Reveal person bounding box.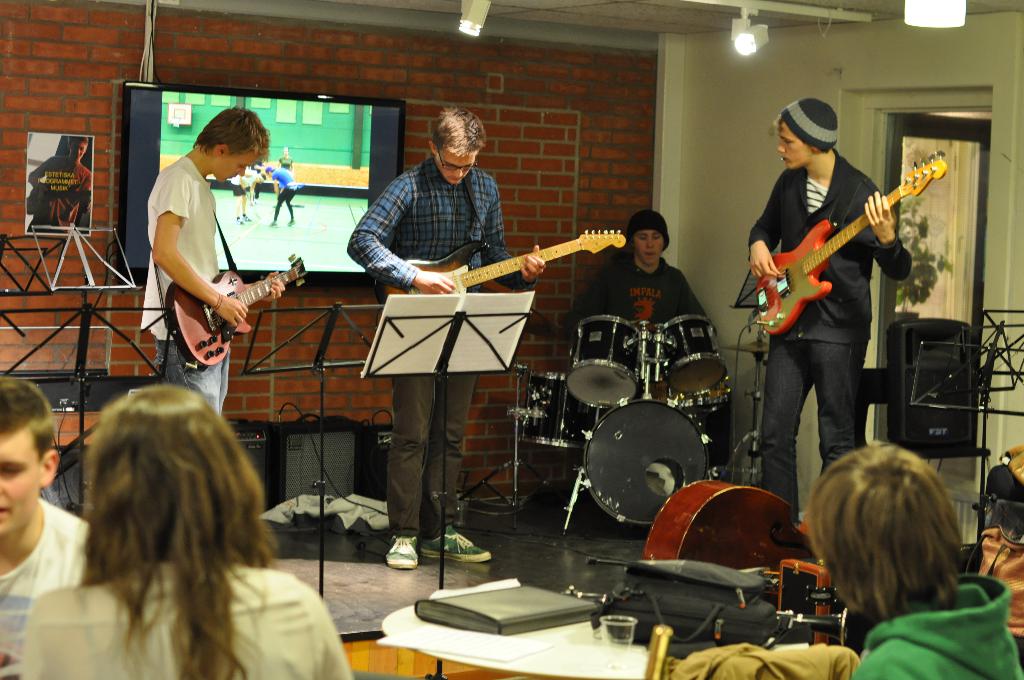
Revealed: {"x1": 266, "y1": 165, "x2": 298, "y2": 230}.
